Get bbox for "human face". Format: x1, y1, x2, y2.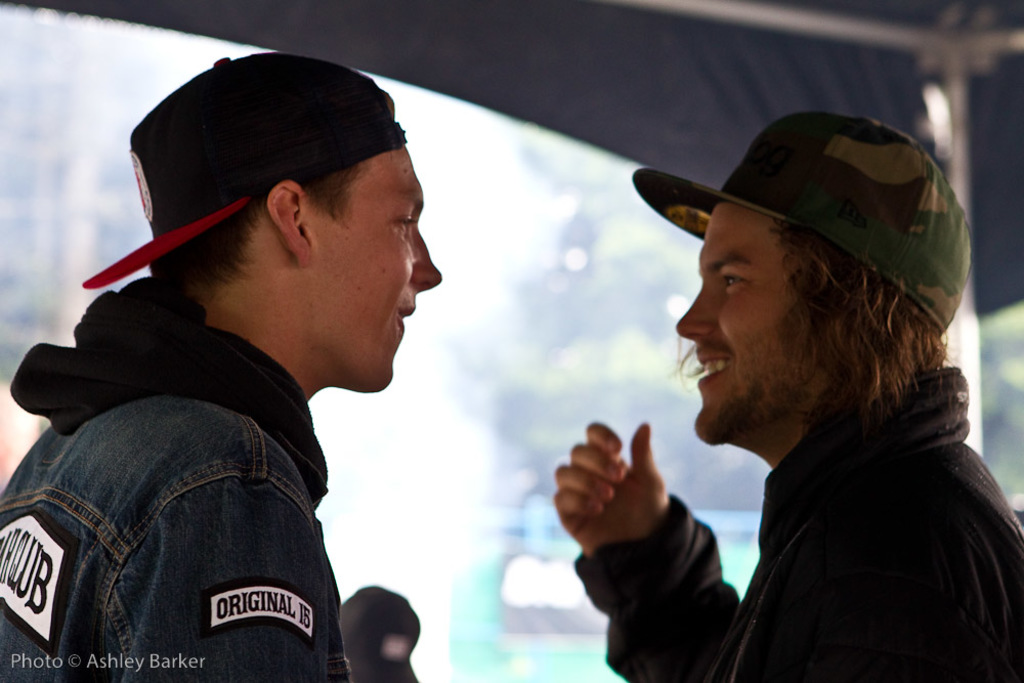
679, 206, 809, 437.
